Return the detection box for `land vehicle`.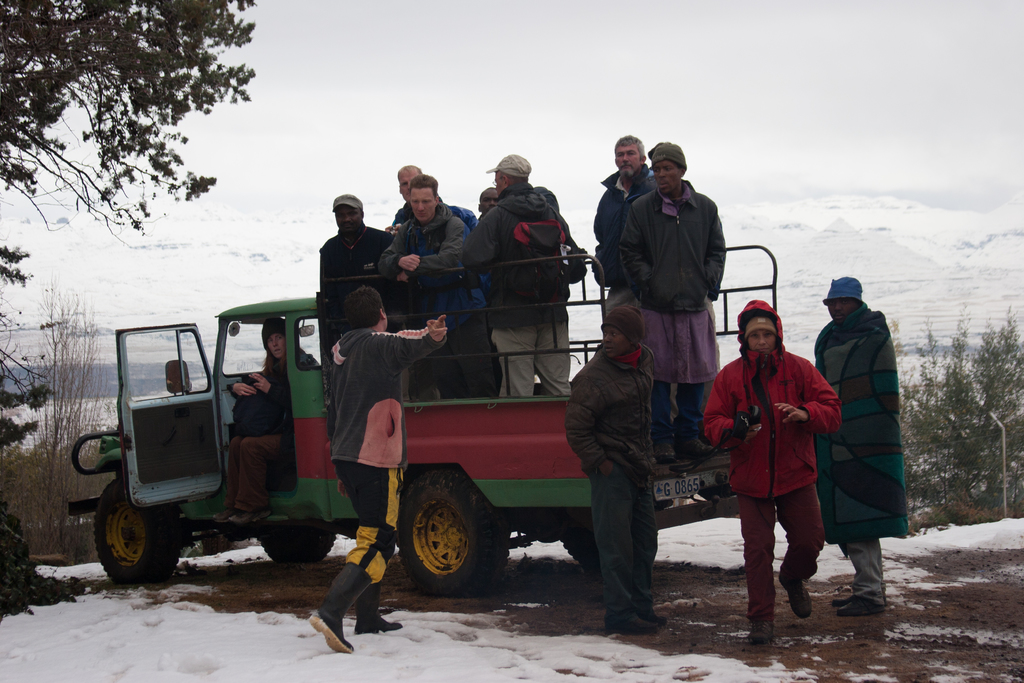
<box>90,243,910,615</box>.
